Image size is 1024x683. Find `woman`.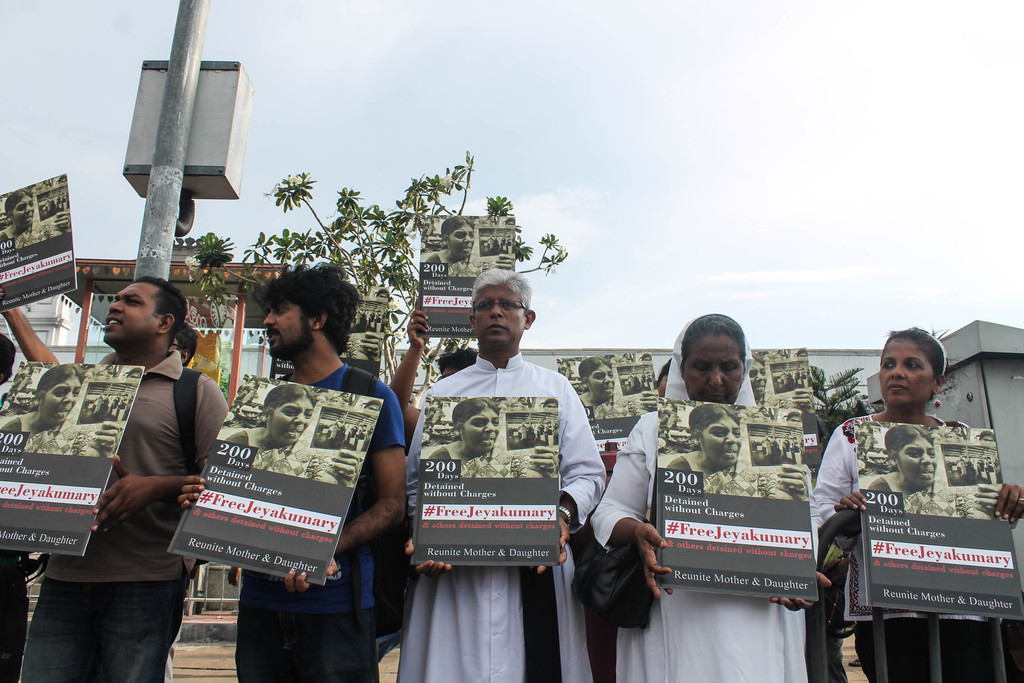
l=862, t=425, r=975, b=520.
